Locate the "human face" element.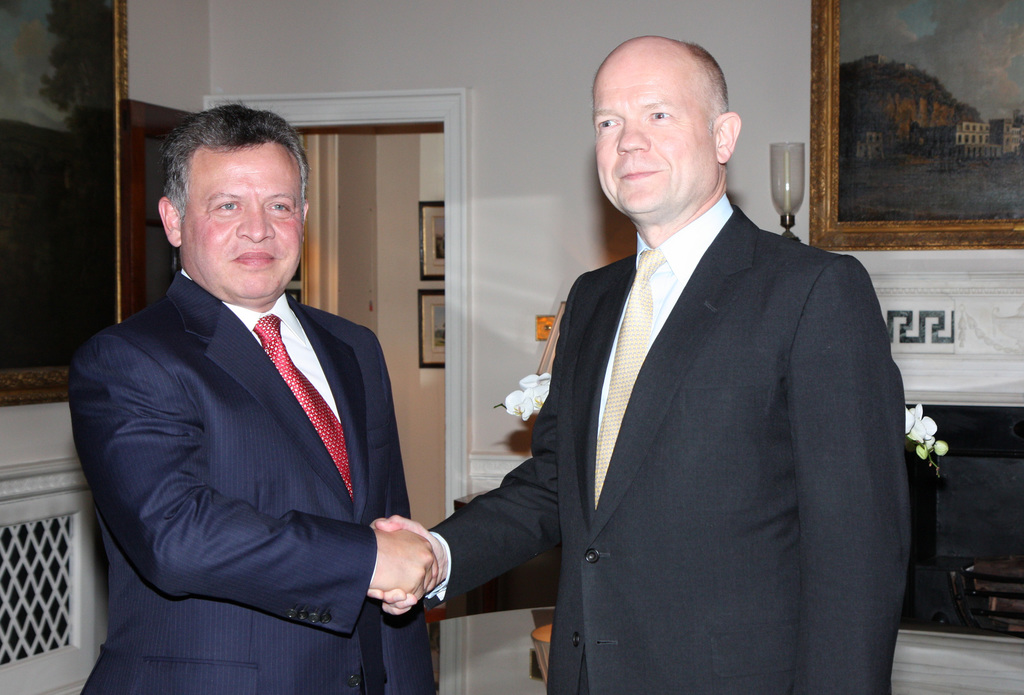
Element bbox: [x1=590, y1=48, x2=715, y2=216].
